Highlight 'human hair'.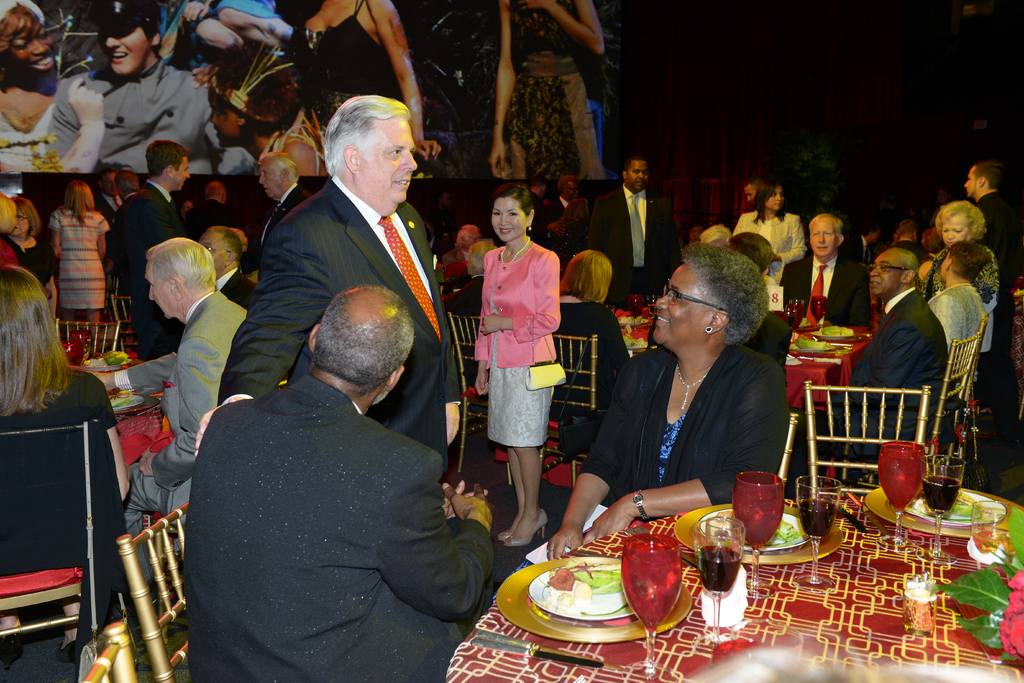
Highlighted region: select_region(888, 248, 914, 278).
